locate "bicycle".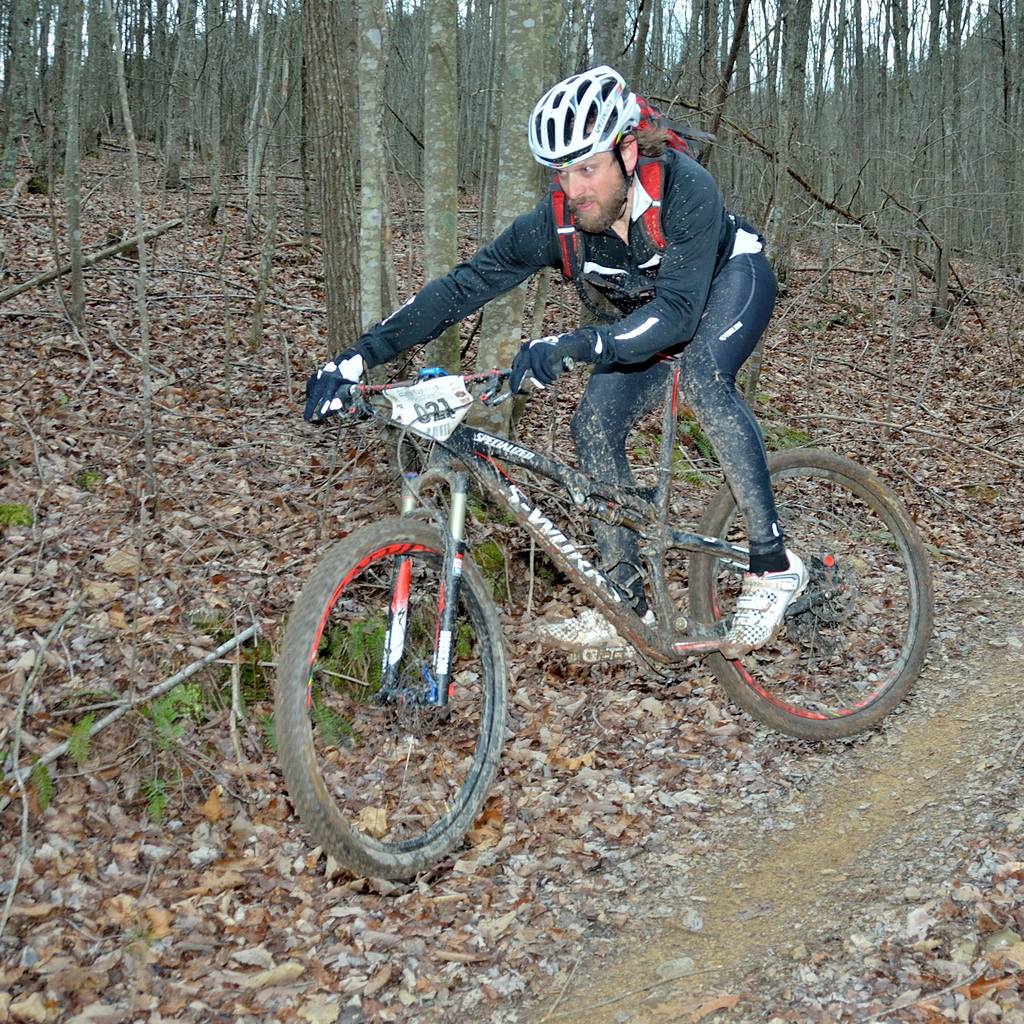
Bounding box: pyautogui.locateOnScreen(260, 258, 909, 842).
